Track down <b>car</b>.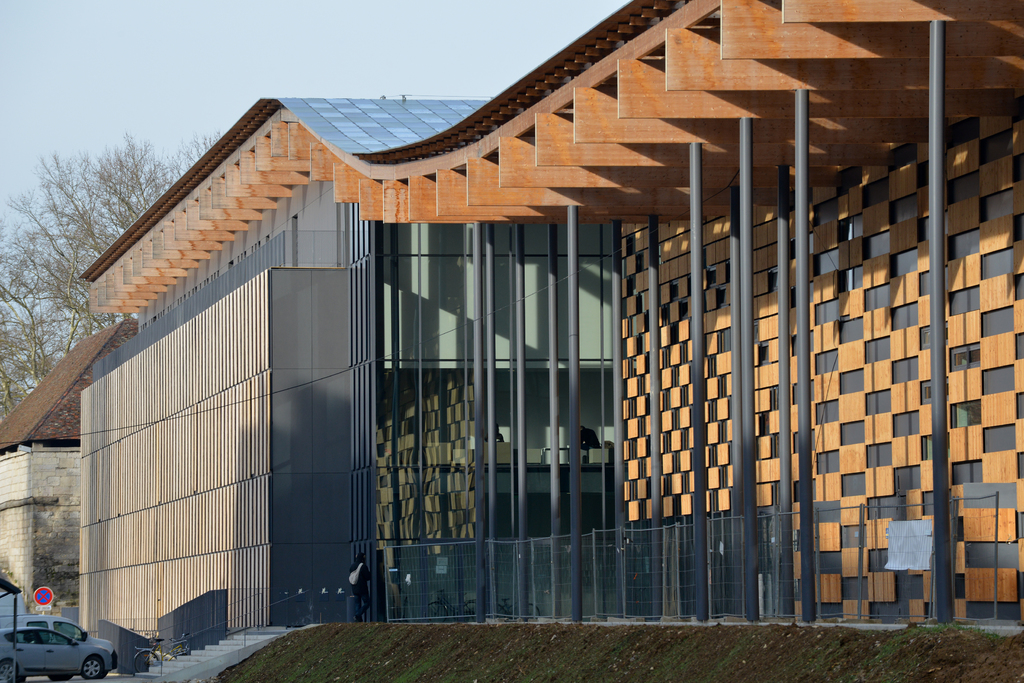
Tracked to rect(26, 611, 119, 647).
